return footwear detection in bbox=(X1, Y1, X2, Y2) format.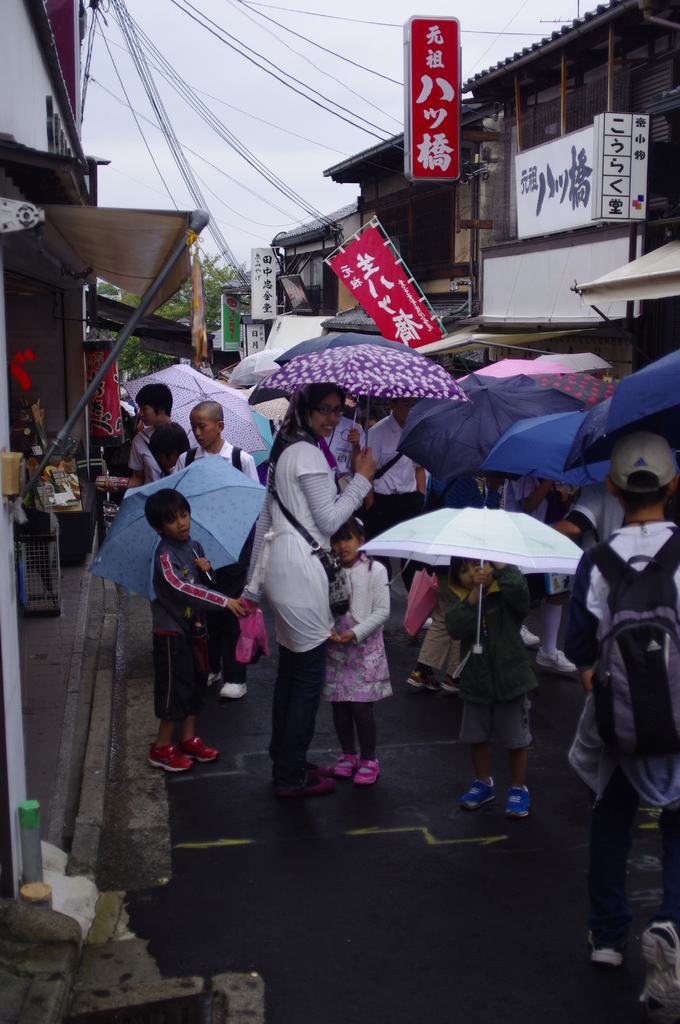
bbox=(588, 935, 620, 968).
